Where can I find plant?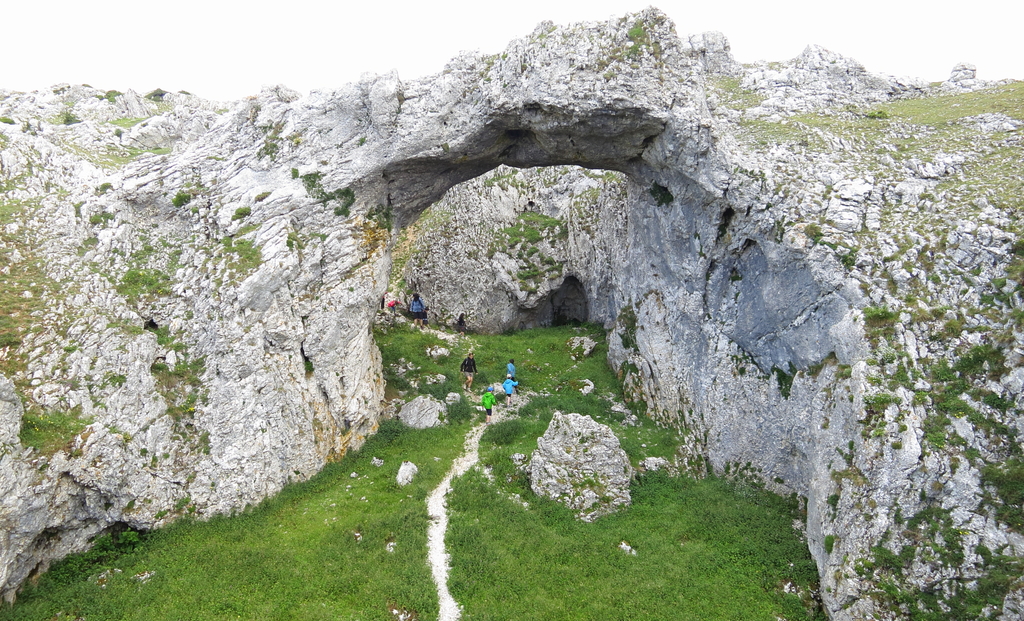
You can find it at locate(101, 92, 116, 101).
